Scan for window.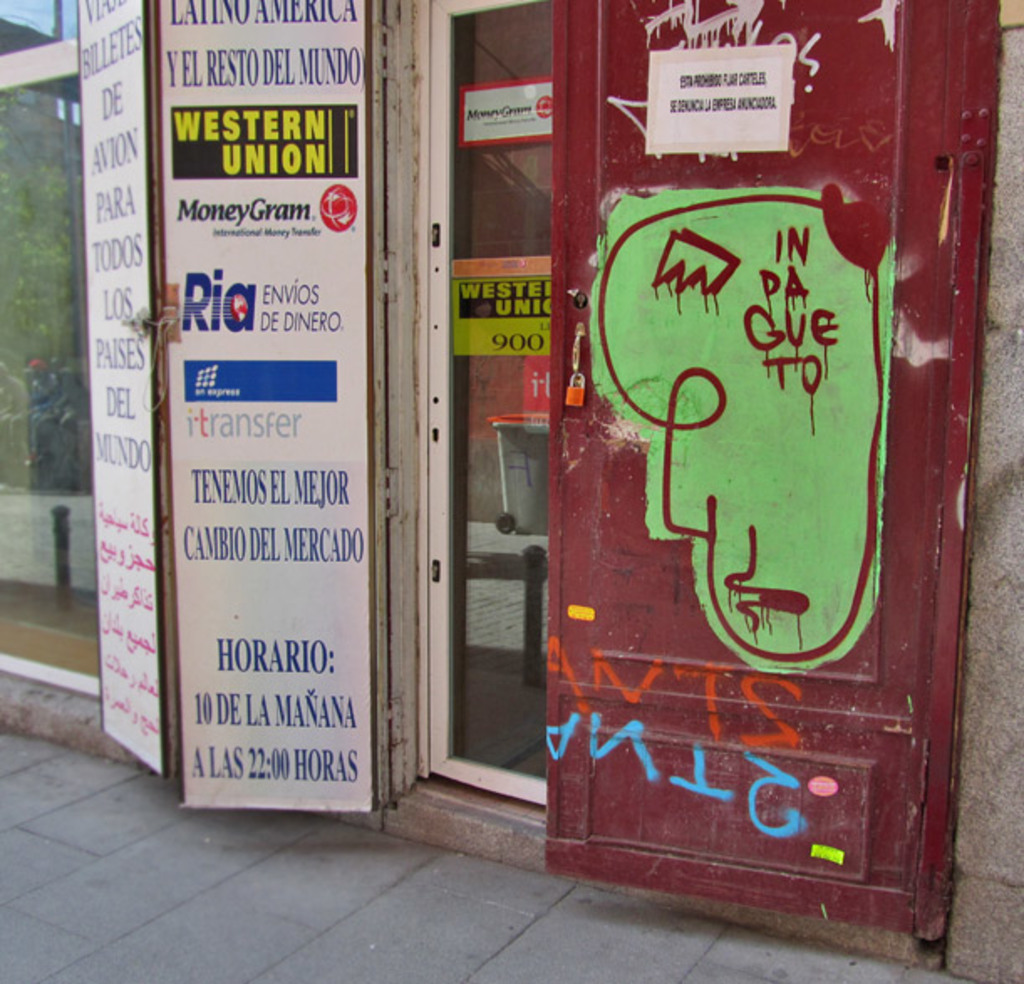
Scan result: bbox(0, 0, 85, 717).
